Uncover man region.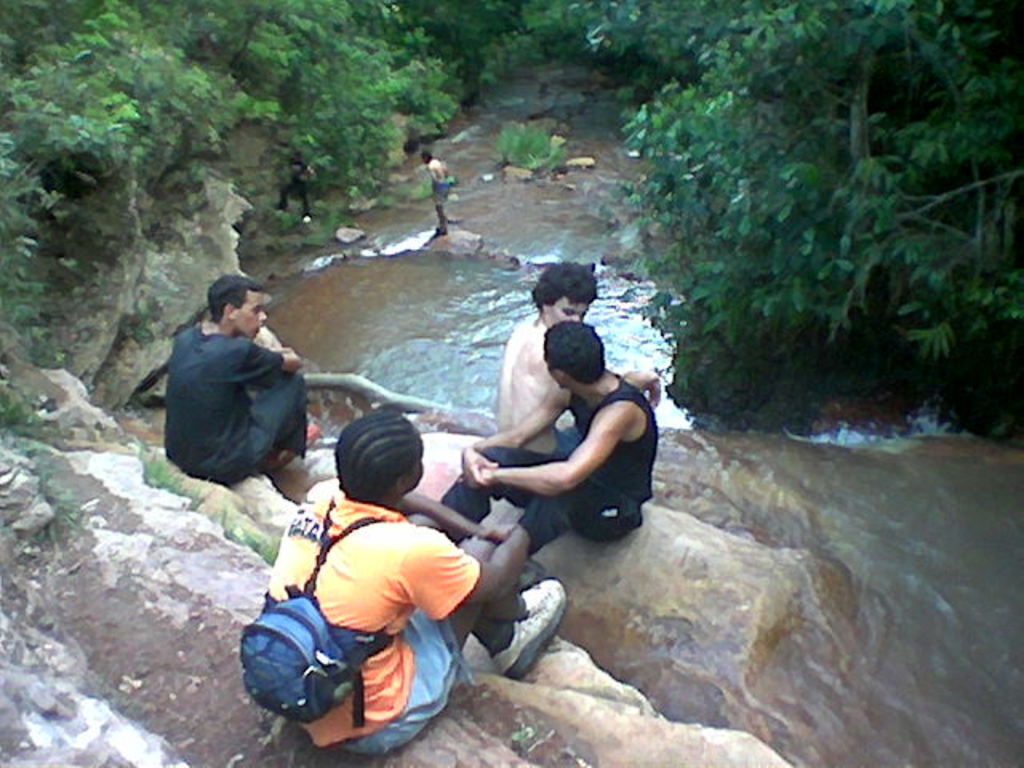
Uncovered: locate(426, 142, 450, 234).
